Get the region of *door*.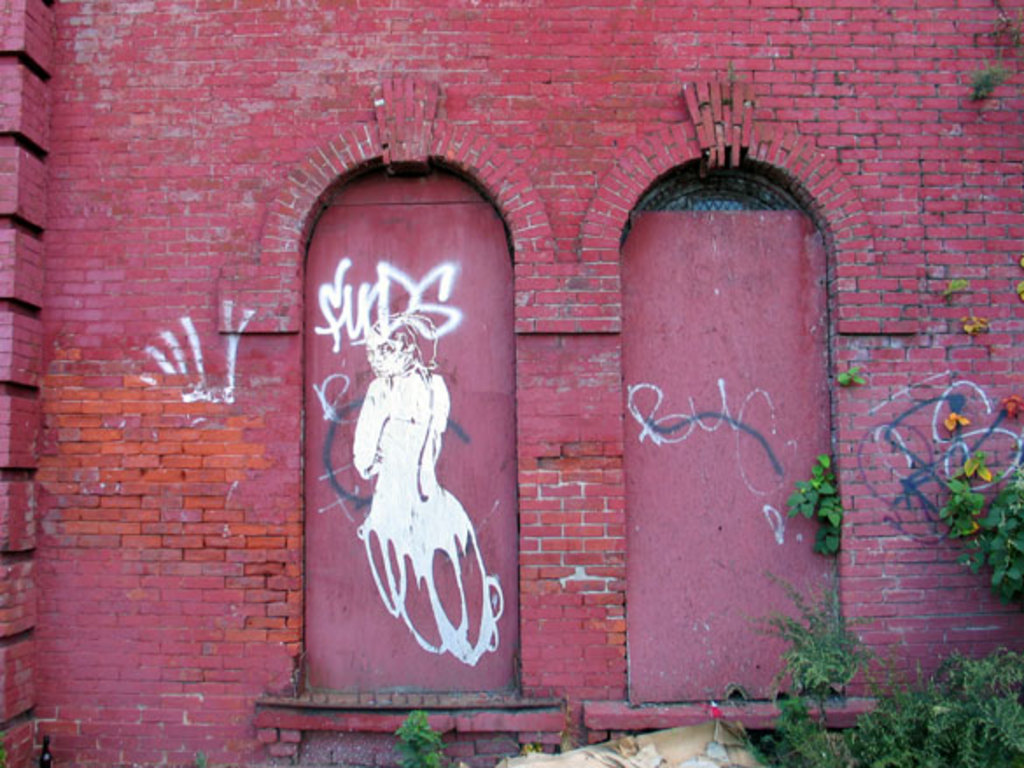
box=[278, 128, 534, 767].
